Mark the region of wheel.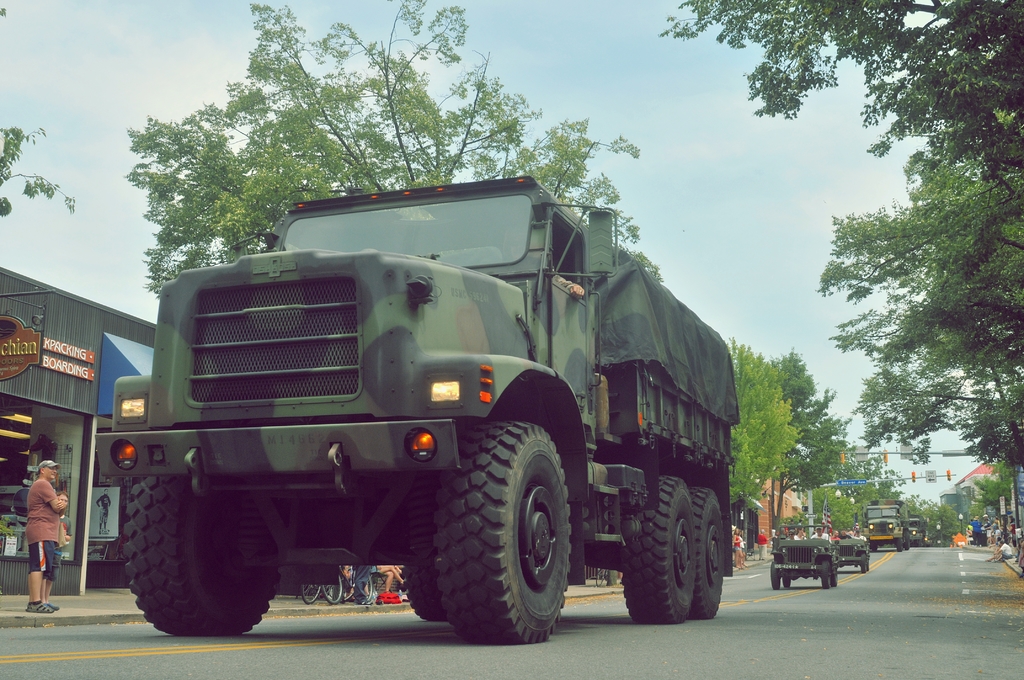
Region: 619,474,698,621.
